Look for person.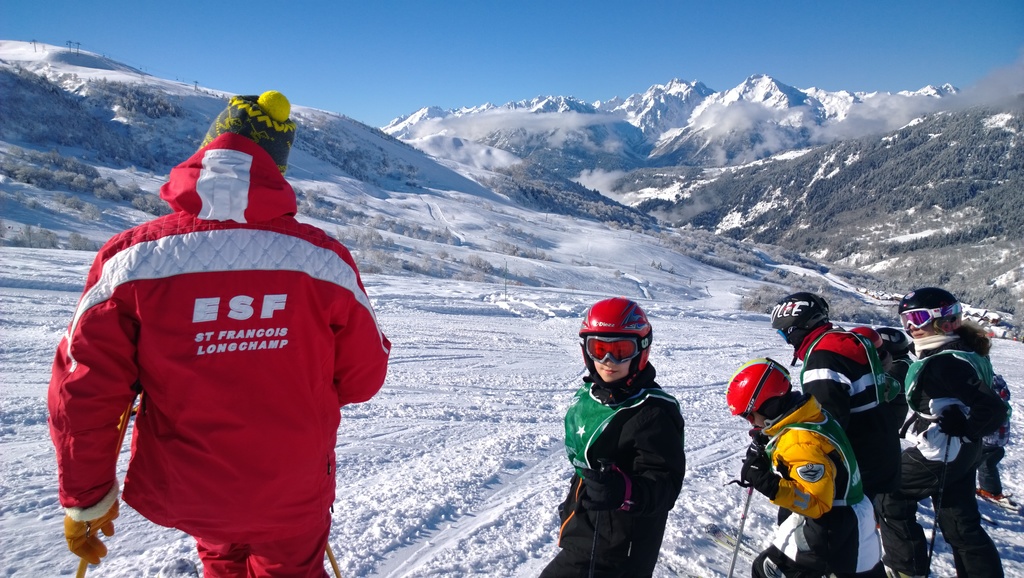
Found: crop(43, 90, 394, 577).
